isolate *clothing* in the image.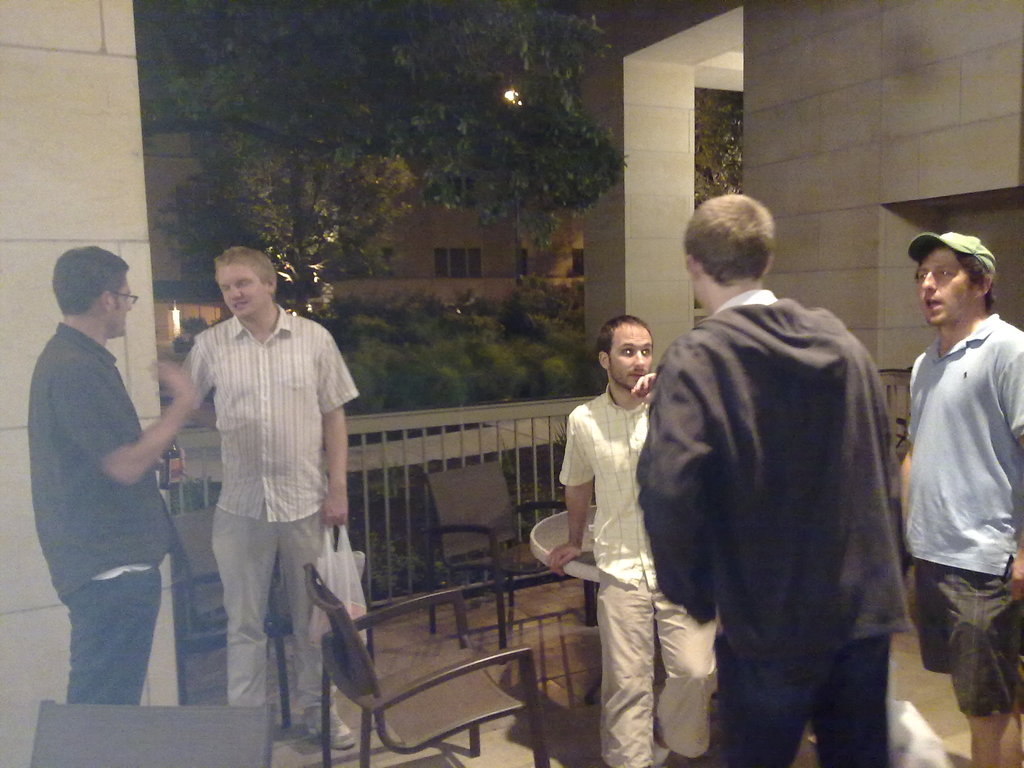
Isolated region: BBox(906, 312, 1023, 717).
